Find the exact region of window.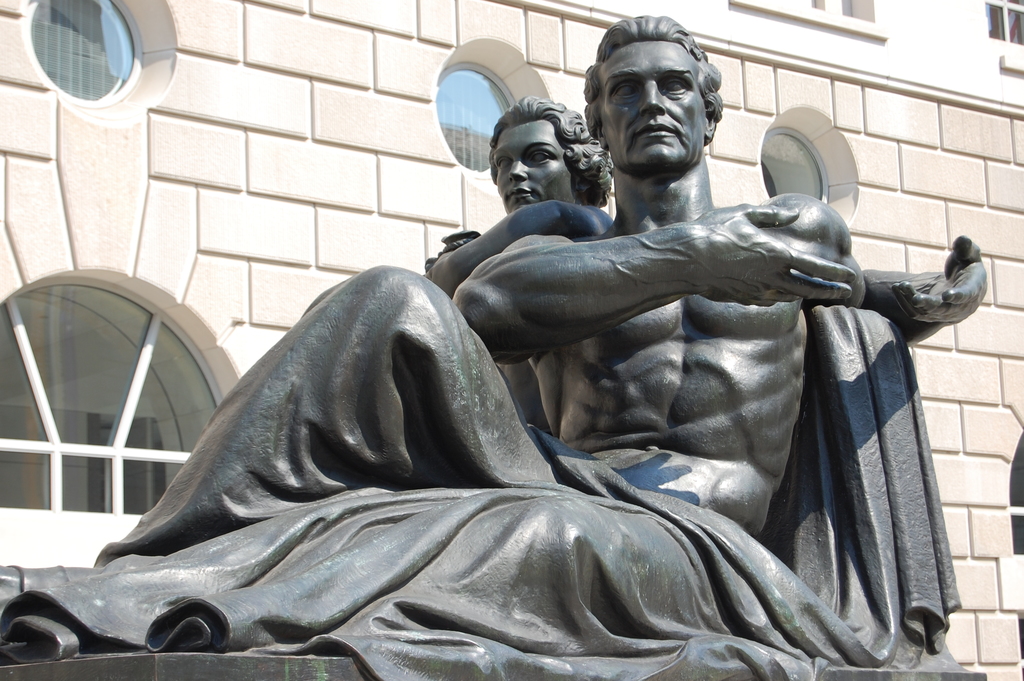
Exact region: detection(0, 267, 245, 570).
